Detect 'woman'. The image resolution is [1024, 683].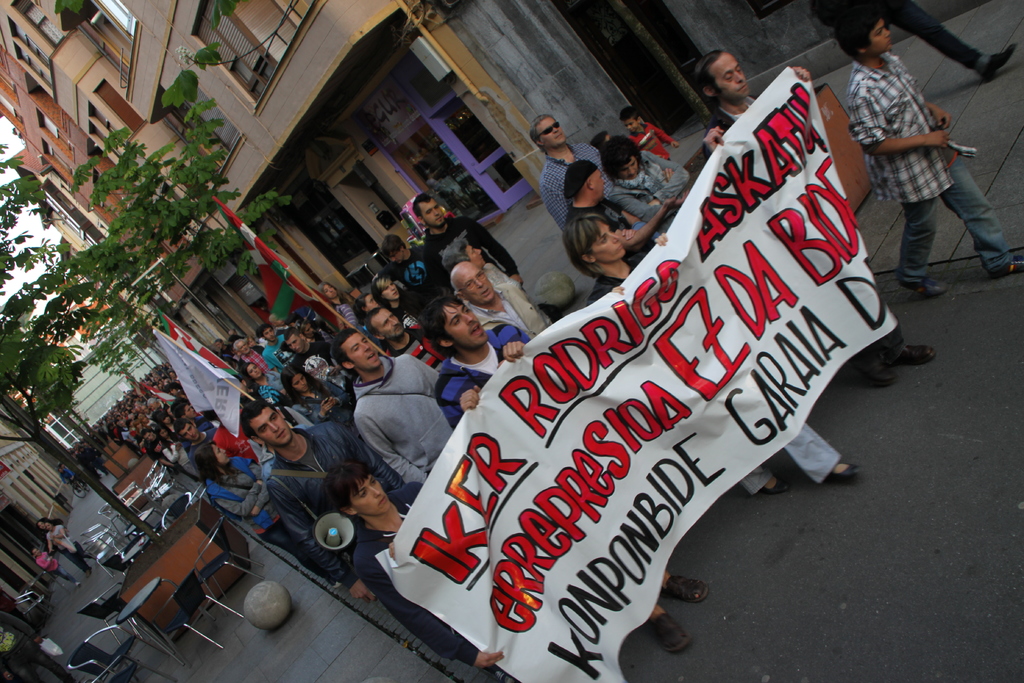
select_region(195, 443, 355, 600).
